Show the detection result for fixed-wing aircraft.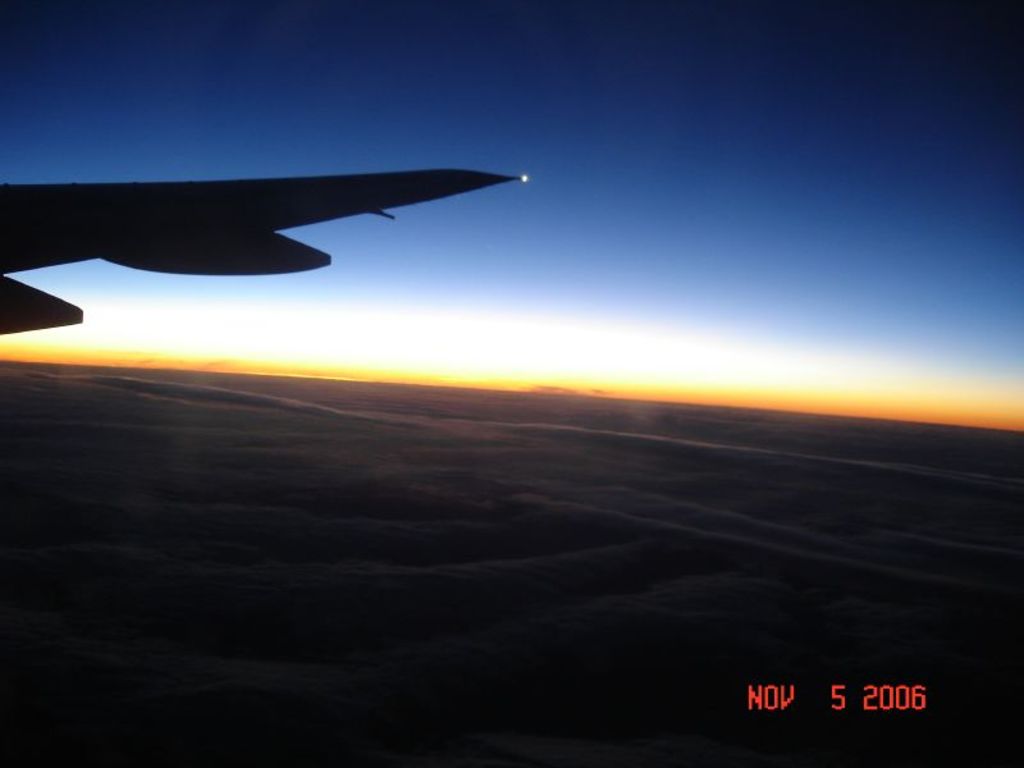
[x1=0, y1=164, x2=521, y2=335].
